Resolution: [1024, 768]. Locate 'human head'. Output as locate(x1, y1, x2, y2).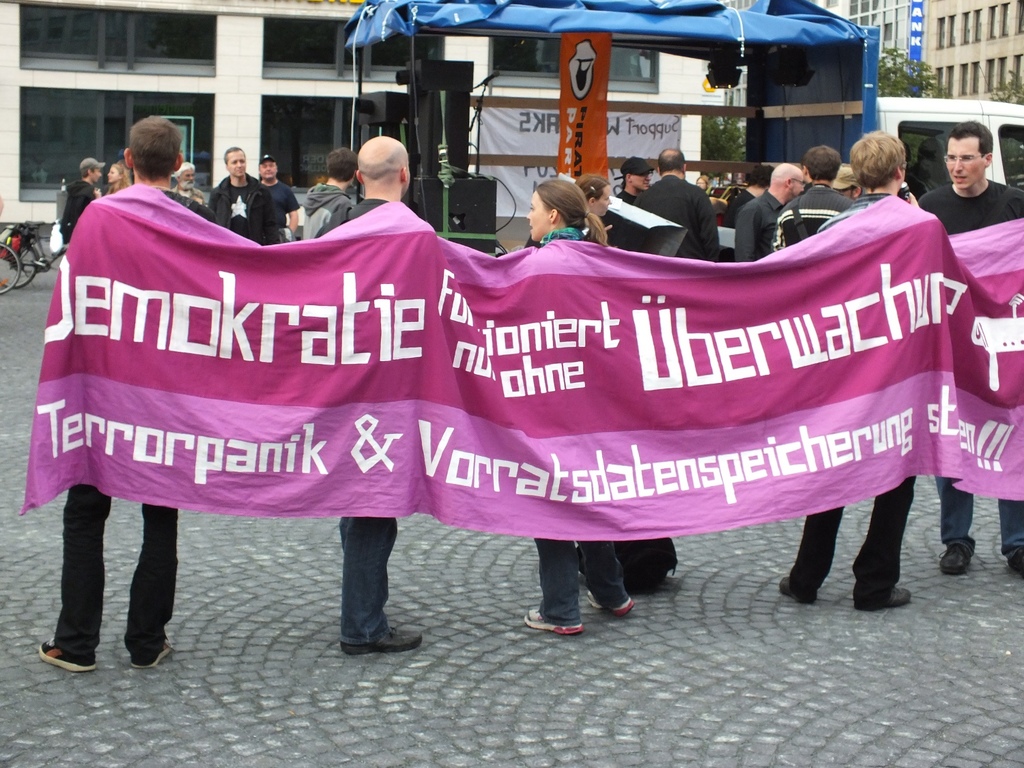
locate(108, 160, 128, 182).
